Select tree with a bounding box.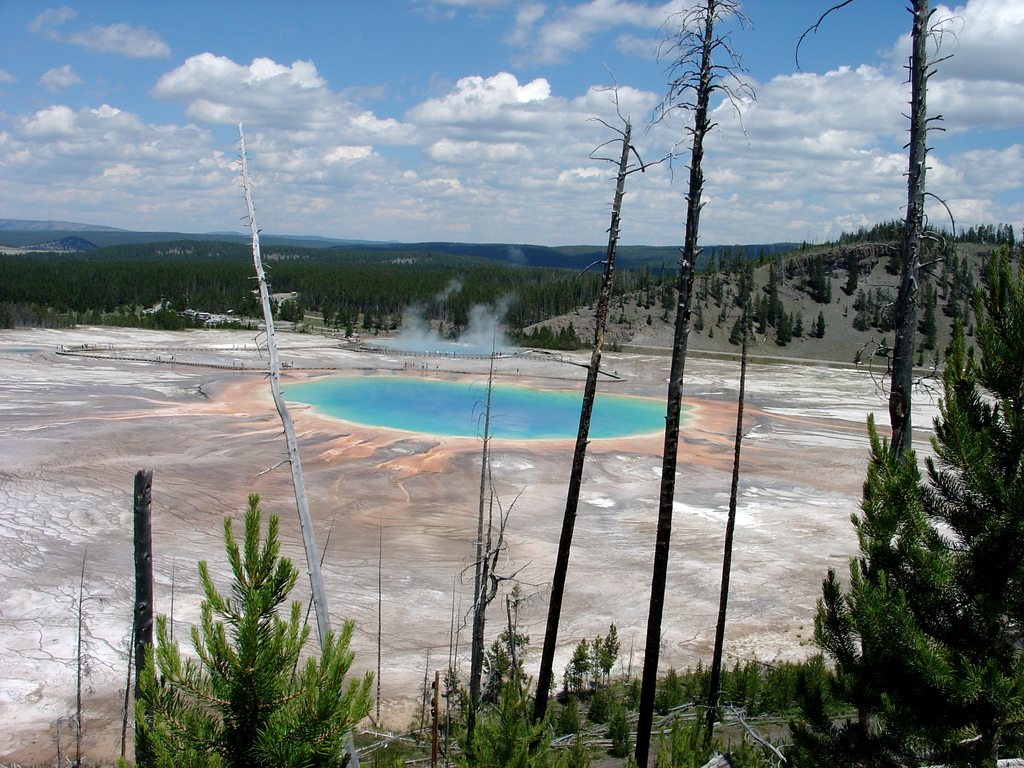
locate(436, 585, 592, 767).
